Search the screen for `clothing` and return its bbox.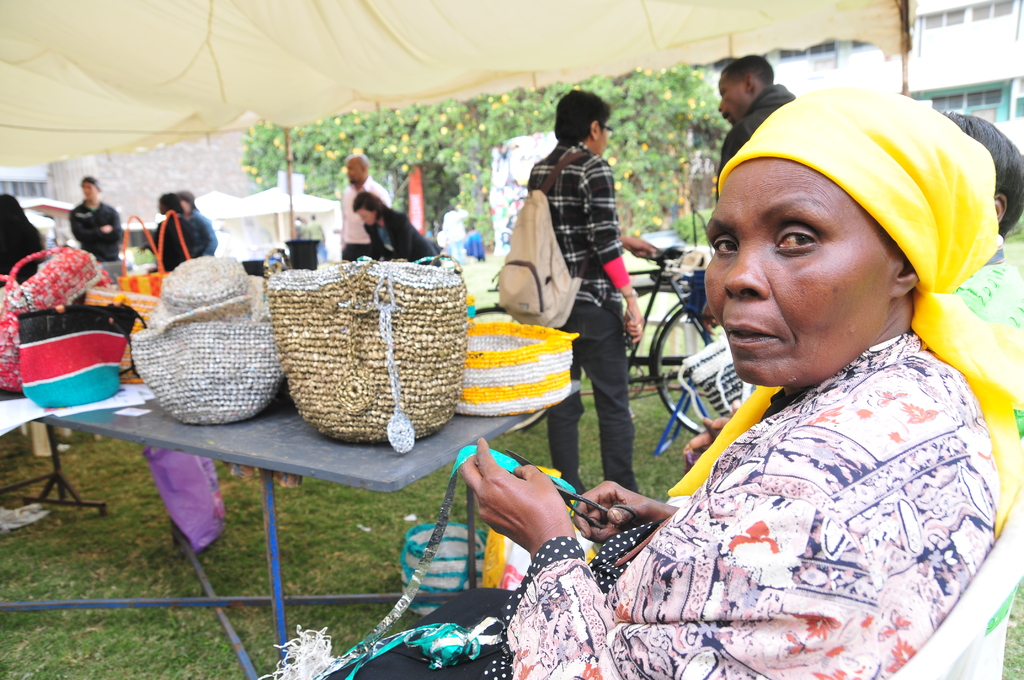
Found: x1=586 y1=298 x2=1002 y2=679.
